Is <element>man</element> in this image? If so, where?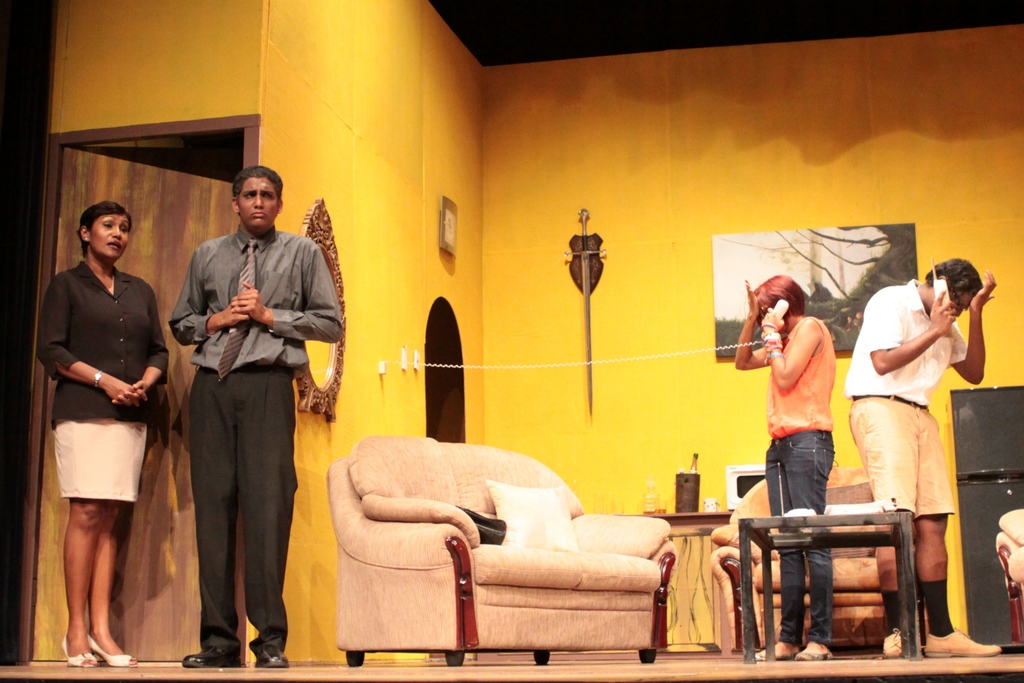
Yes, at 166 161 345 672.
